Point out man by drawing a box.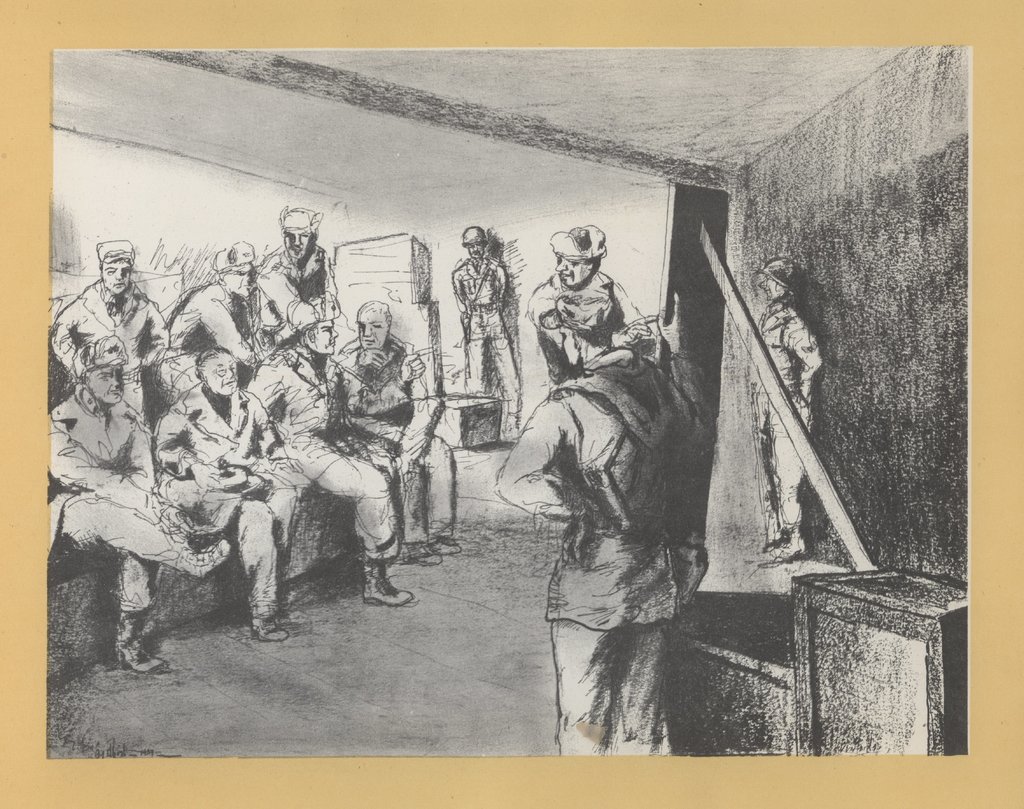
{"x1": 744, "y1": 255, "x2": 824, "y2": 560}.
